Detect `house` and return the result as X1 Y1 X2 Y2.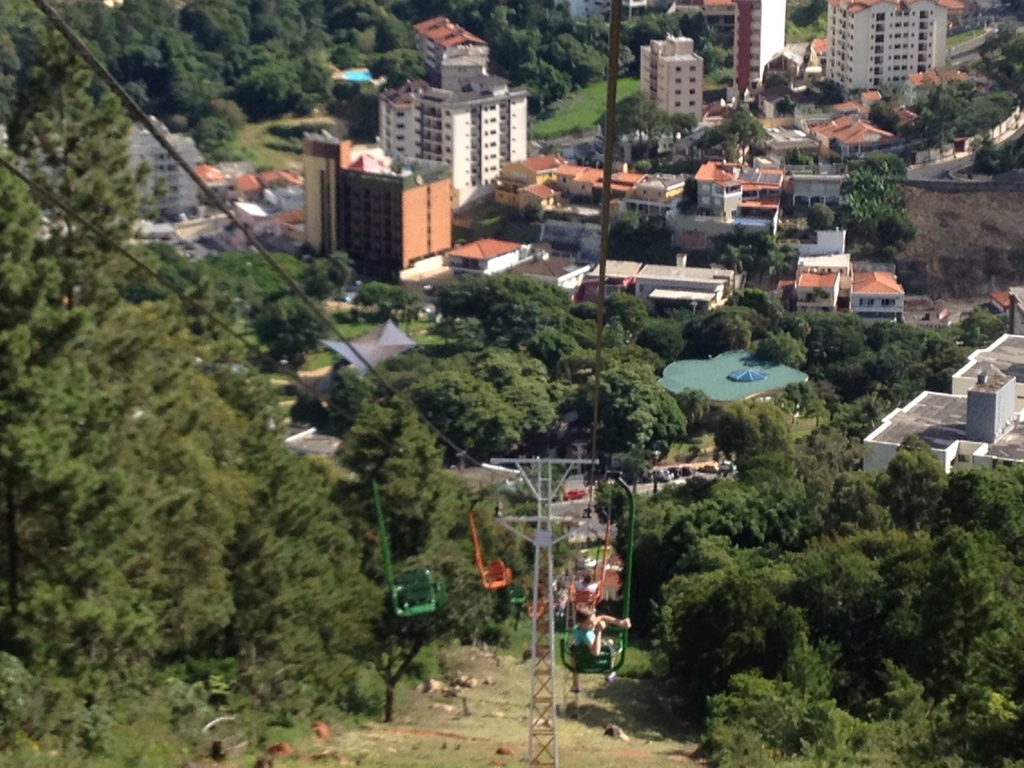
231 171 264 196.
